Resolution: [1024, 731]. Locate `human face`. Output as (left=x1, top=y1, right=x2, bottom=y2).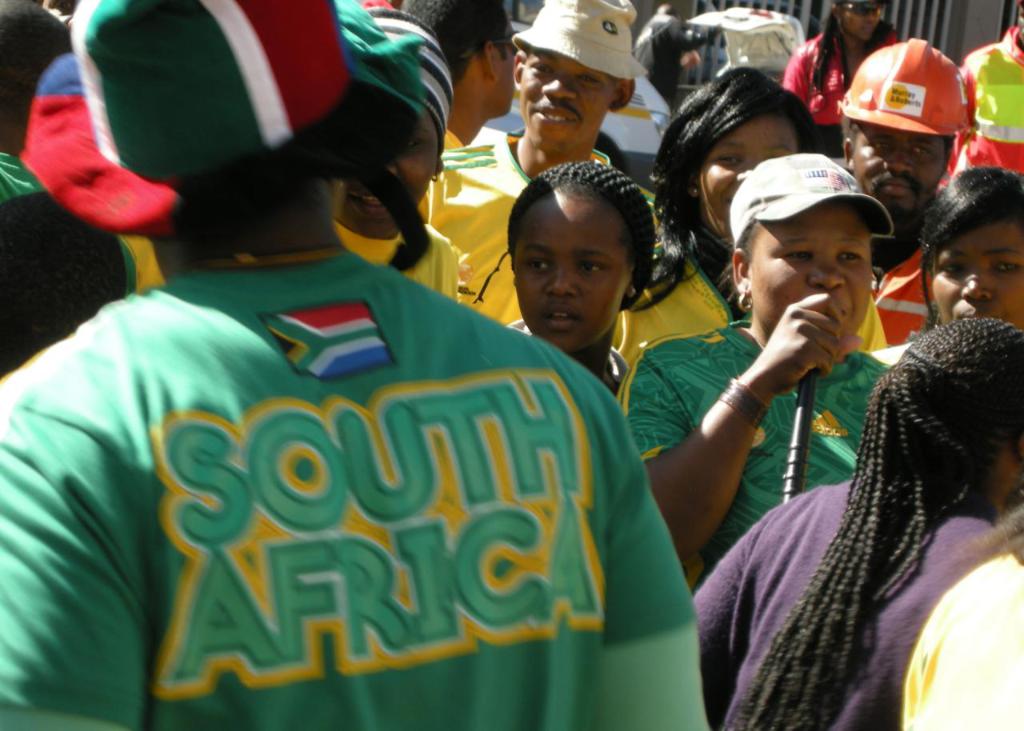
(left=748, top=206, right=877, bottom=343).
